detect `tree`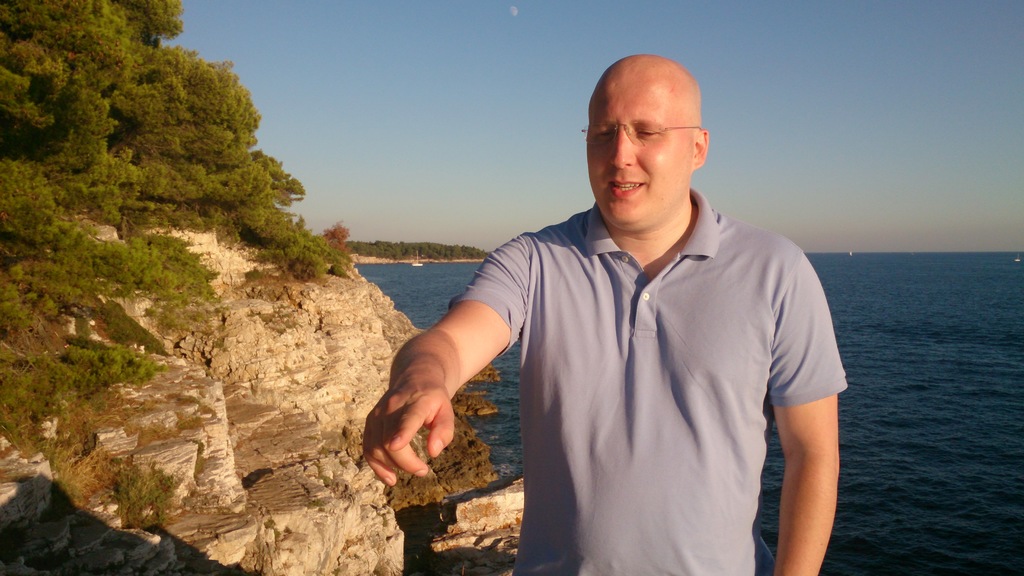
0,0,357,444
